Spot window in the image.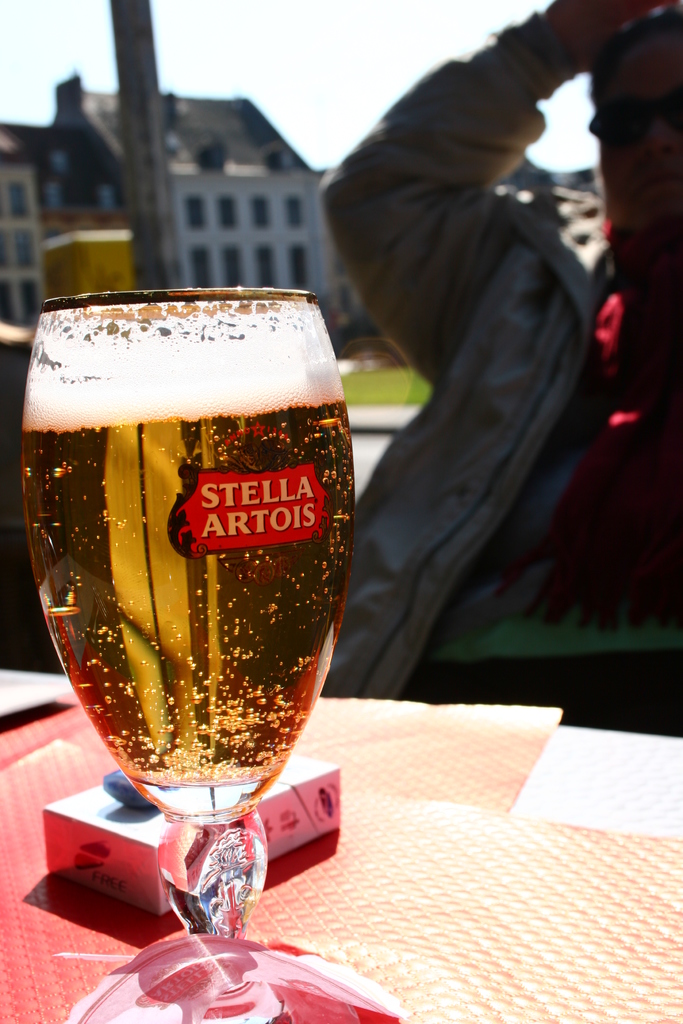
window found at 253, 204, 274, 230.
